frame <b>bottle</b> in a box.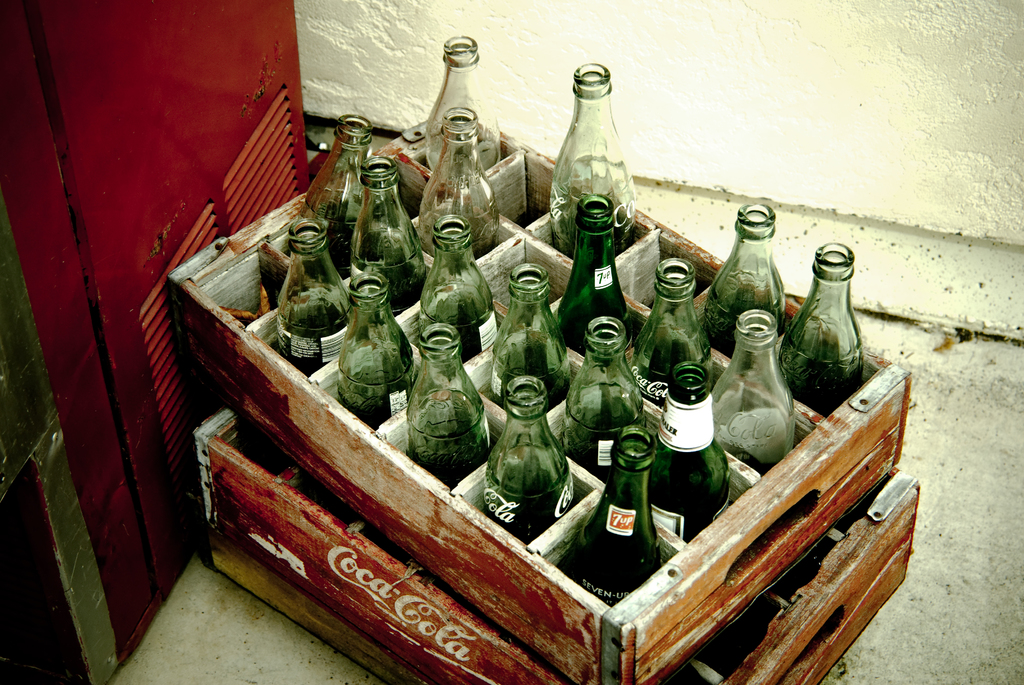
346,157,430,315.
